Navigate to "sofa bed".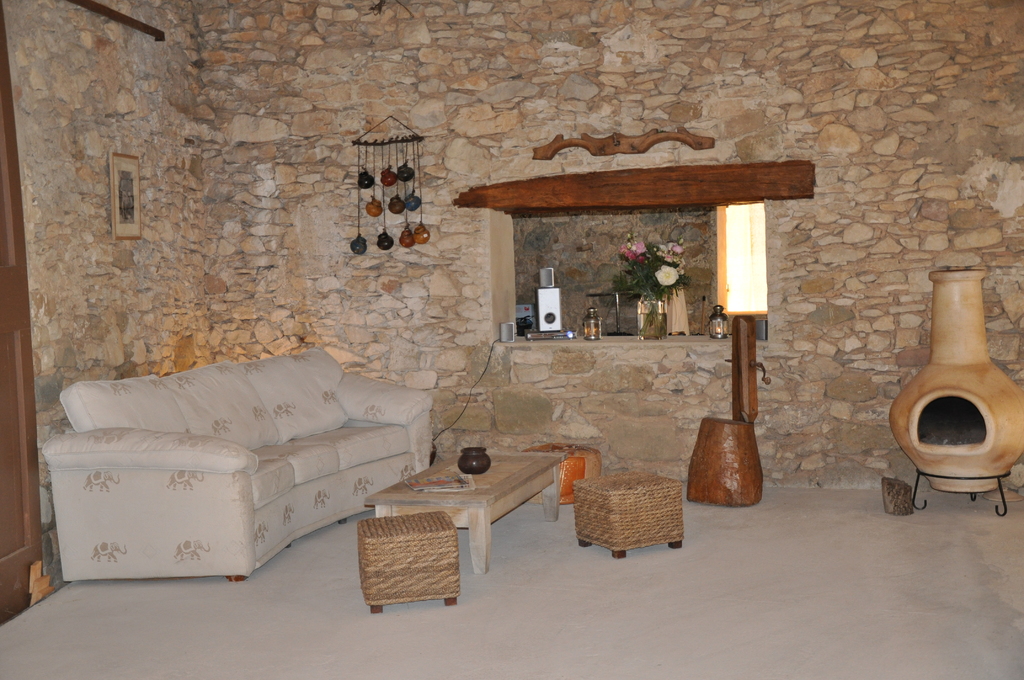
Navigation target: rect(47, 349, 430, 585).
